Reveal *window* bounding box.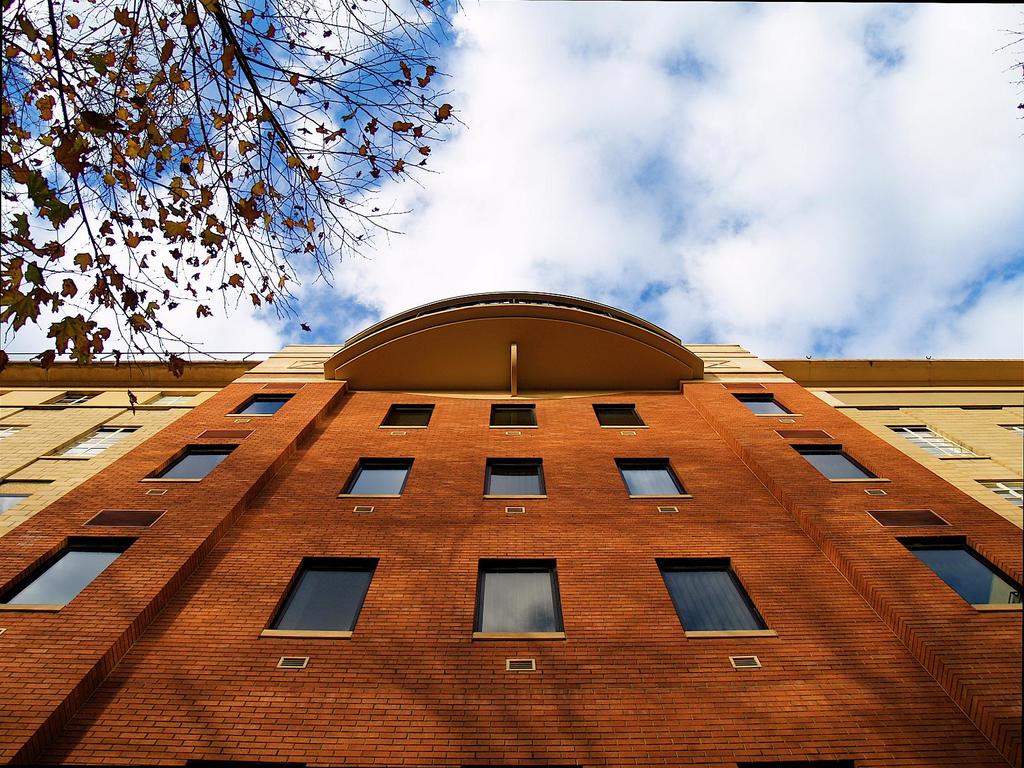
Revealed: bbox=(484, 465, 546, 493).
